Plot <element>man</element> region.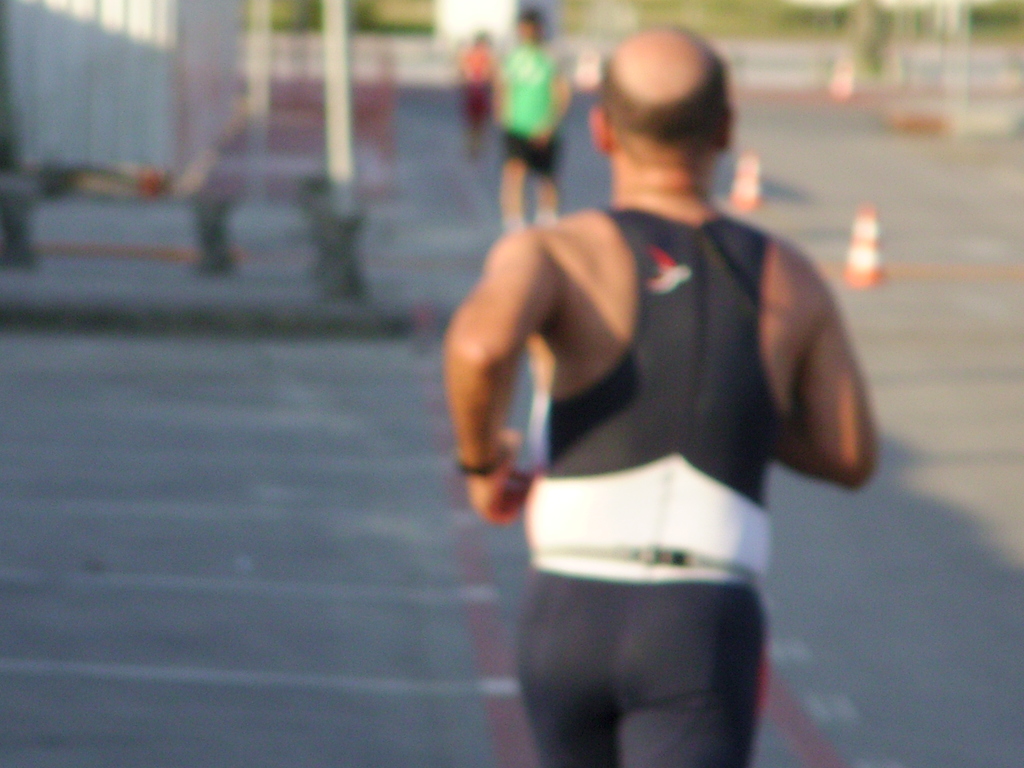
Plotted at [left=493, top=11, right=574, bottom=242].
